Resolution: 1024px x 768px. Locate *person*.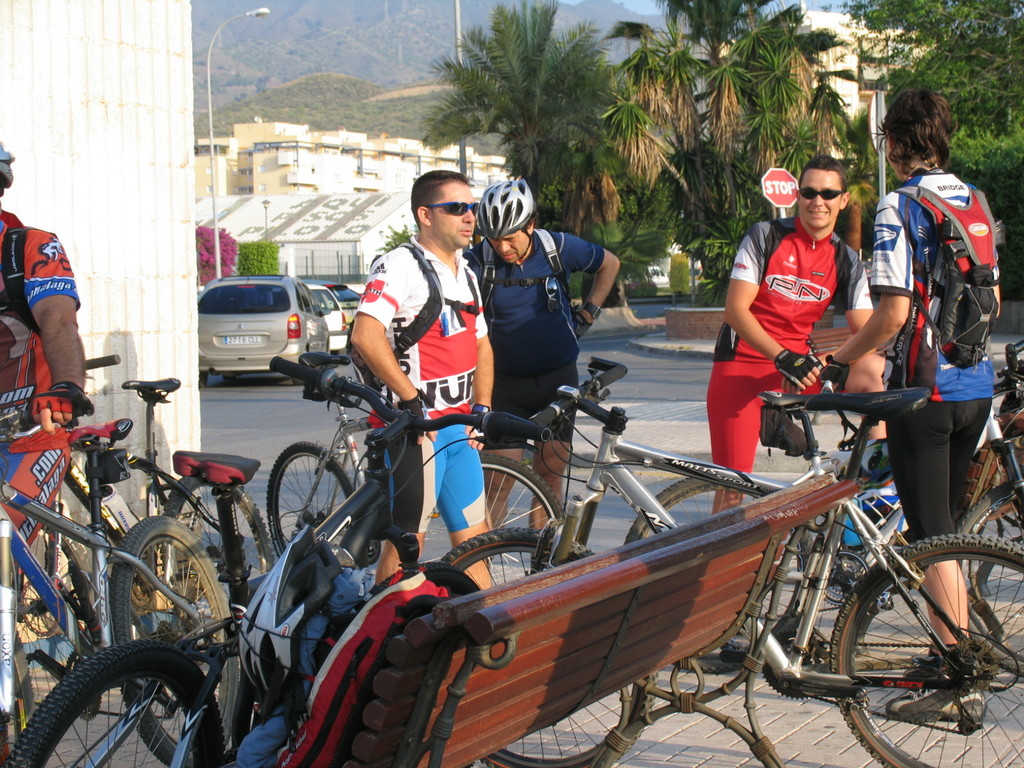
(346, 168, 502, 596).
